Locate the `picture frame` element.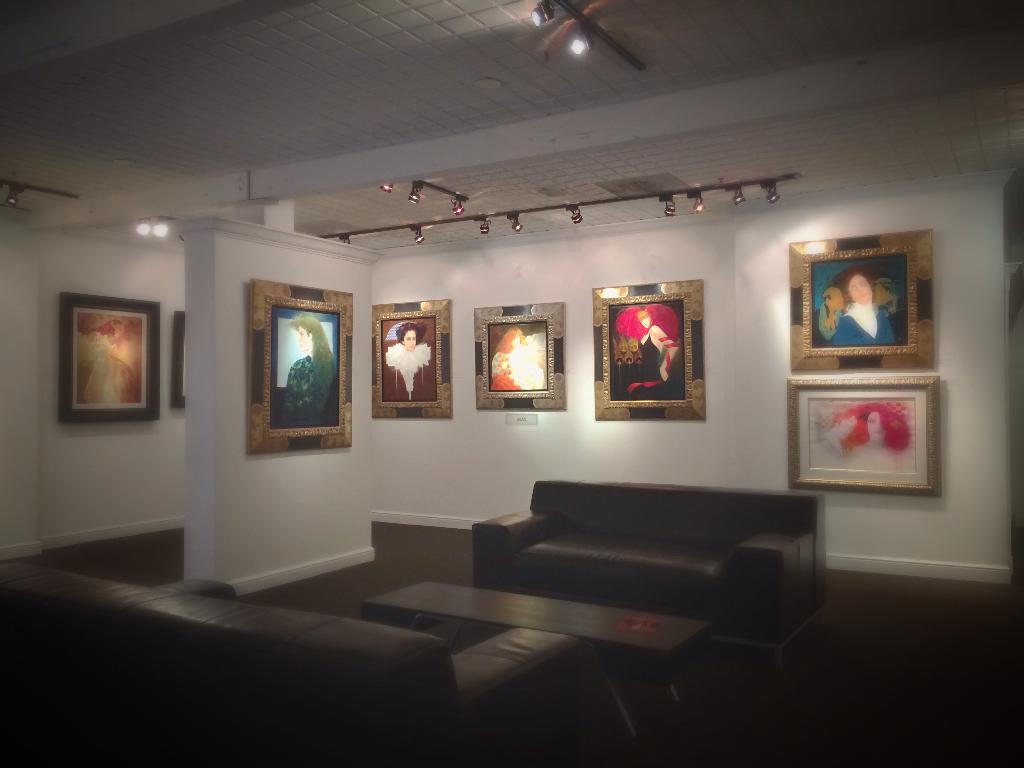
Element bbox: BBox(470, 305, 568, 410).
